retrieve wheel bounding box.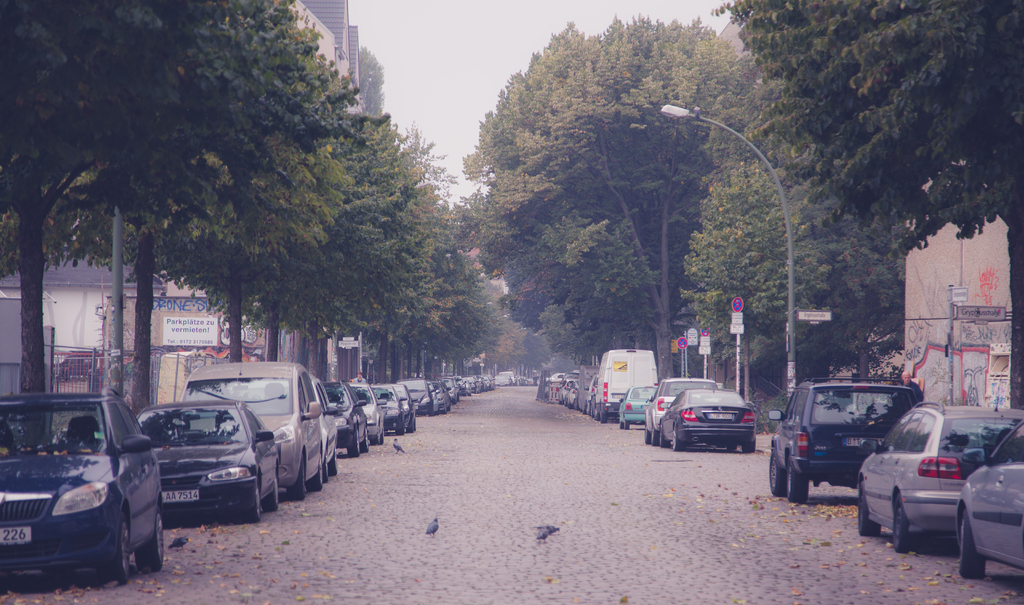
Bounding box: (left=568, top=398, right=572, bottom=410).
